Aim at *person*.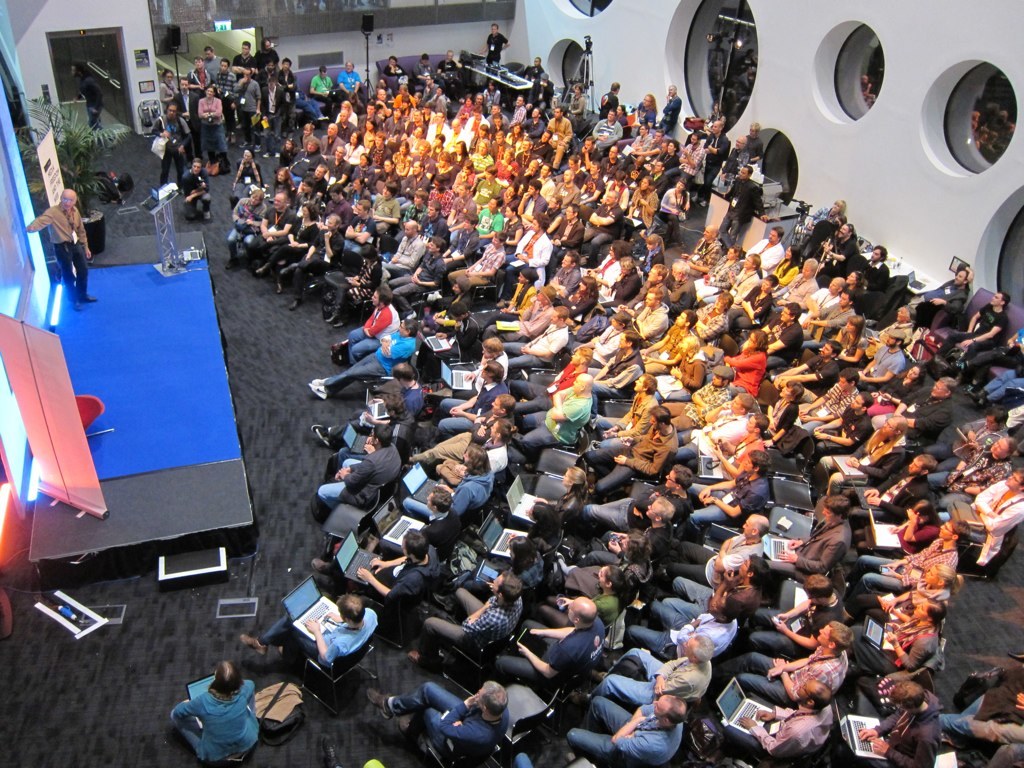
Aimed at region(931, 434, 1016, 505).
